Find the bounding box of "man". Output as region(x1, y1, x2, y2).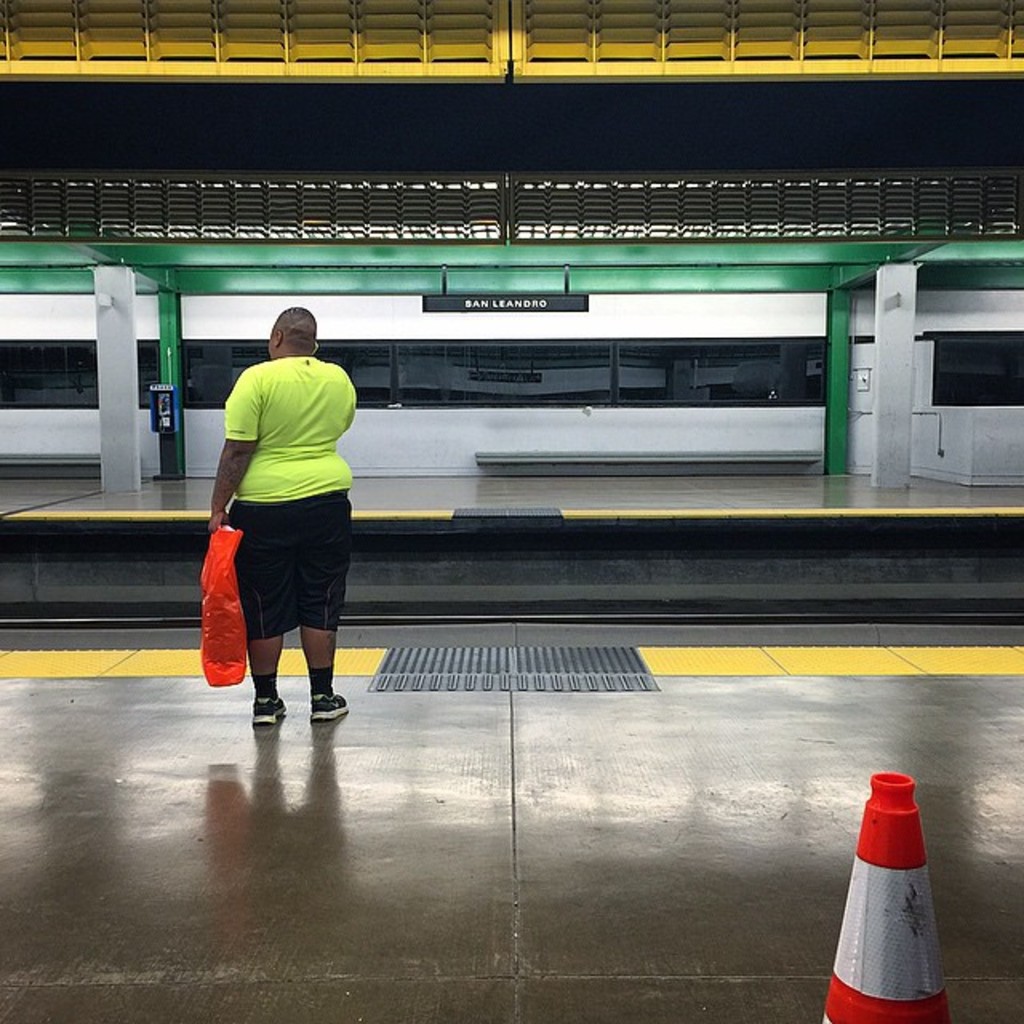
region(200, 293, 376, 741).
